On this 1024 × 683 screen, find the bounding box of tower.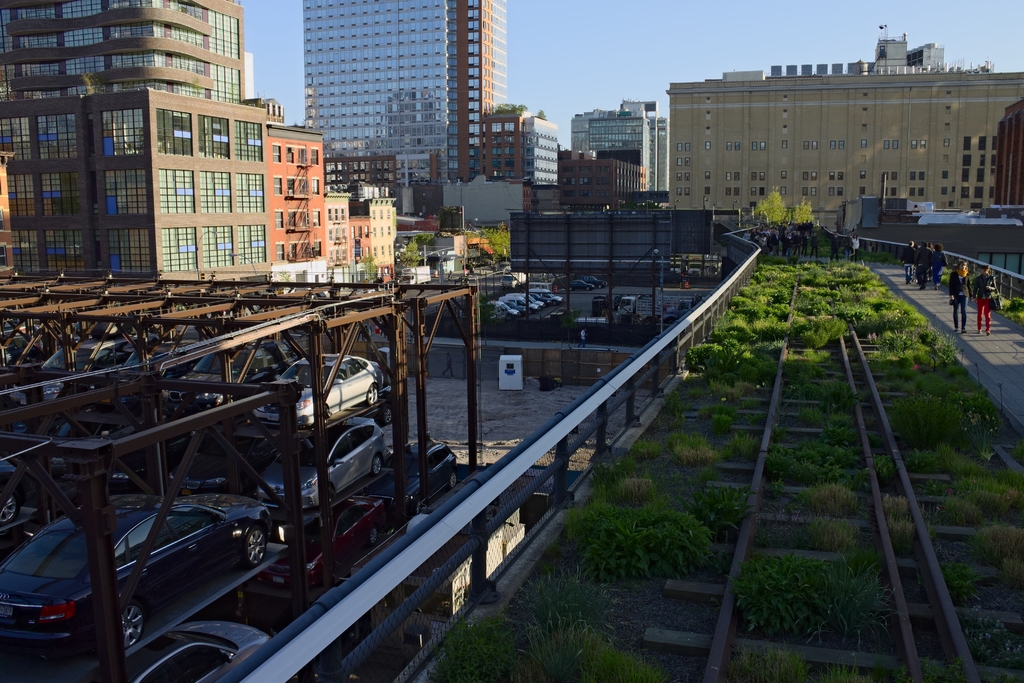
Bounding box: [264, 119, 330, 288].
